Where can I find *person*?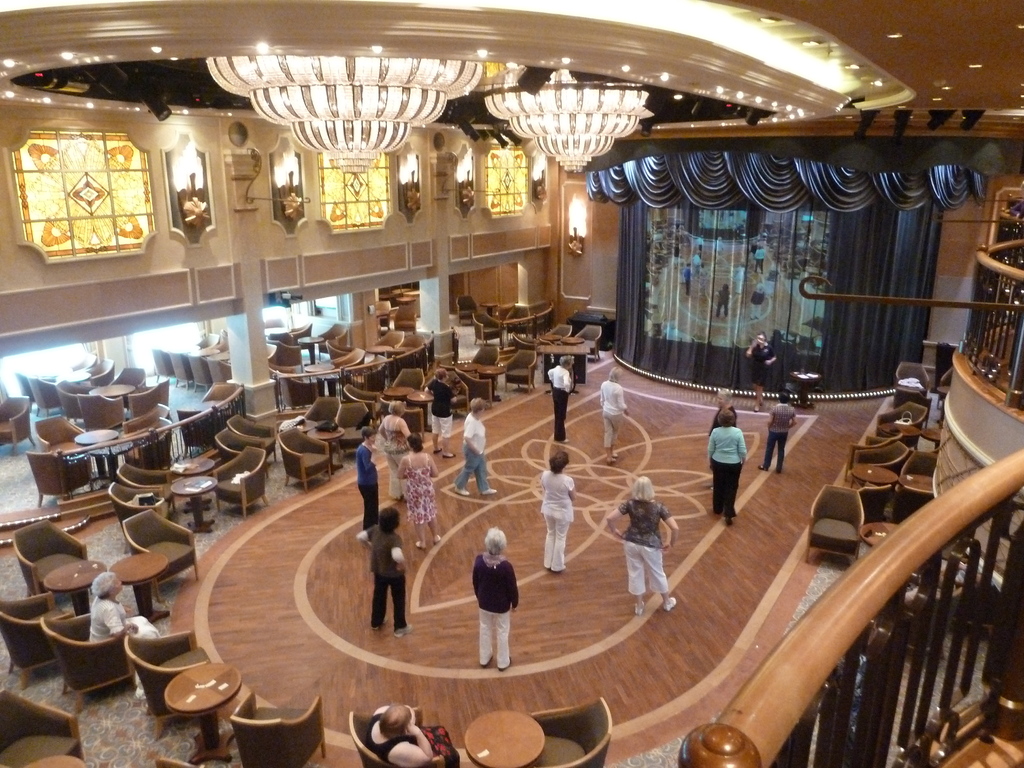
You can find it at x1=472, y1=527, x2=522, y2=669.
